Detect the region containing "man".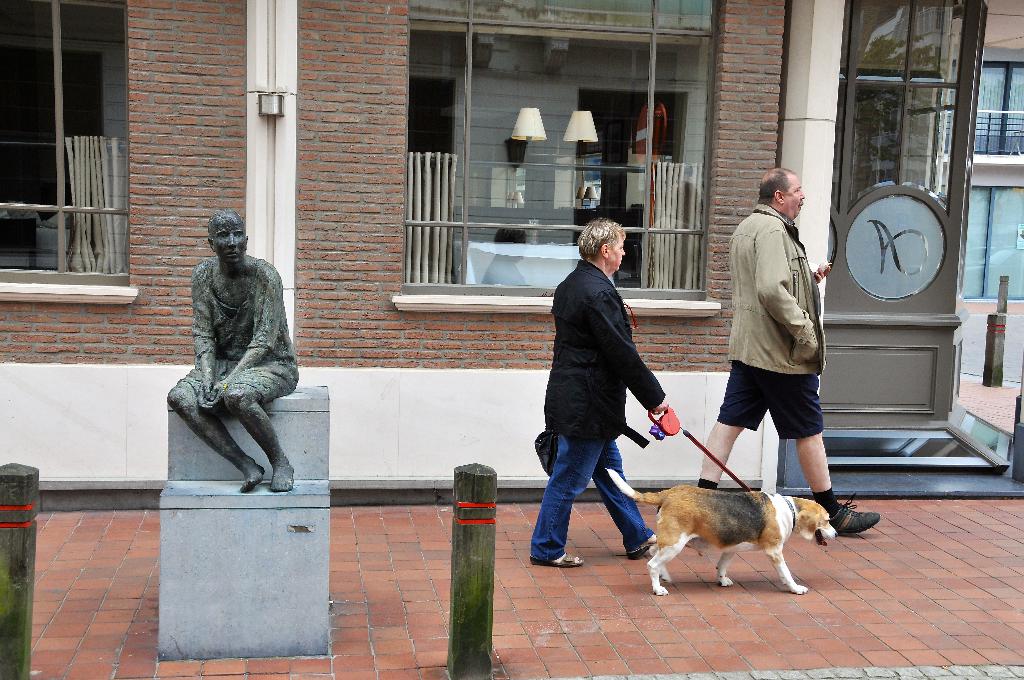
BBox(540, 211, 695, 589).
